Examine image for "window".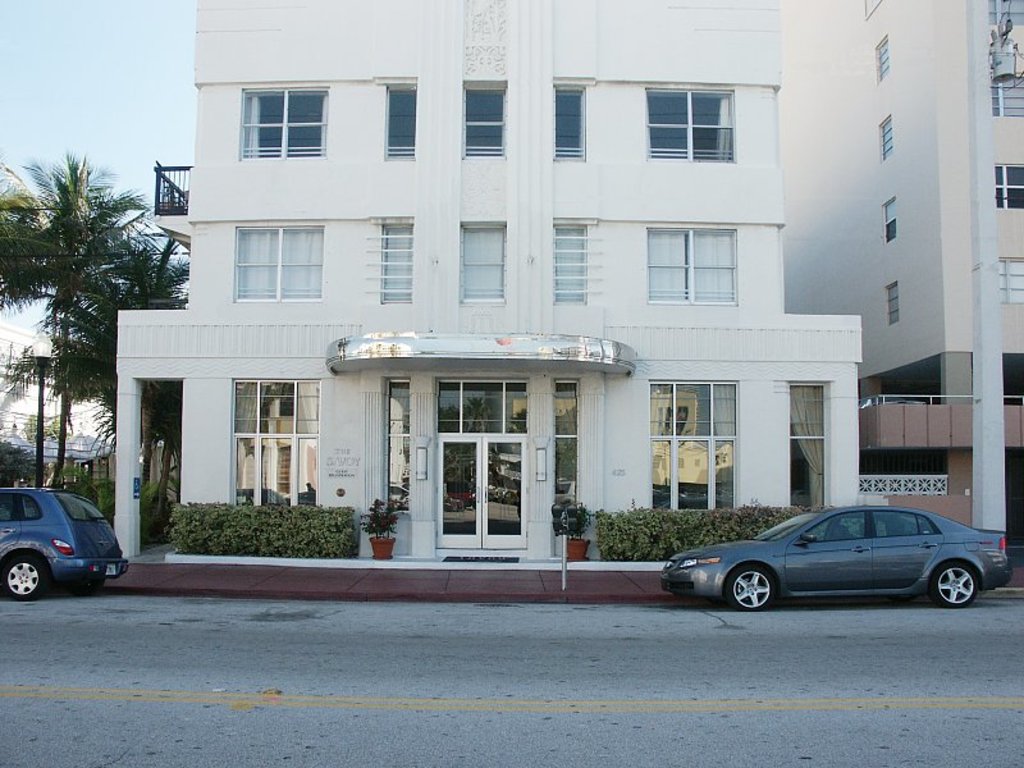
Examination result: <bbox>989, 72, 1023, 120</bbox>.
